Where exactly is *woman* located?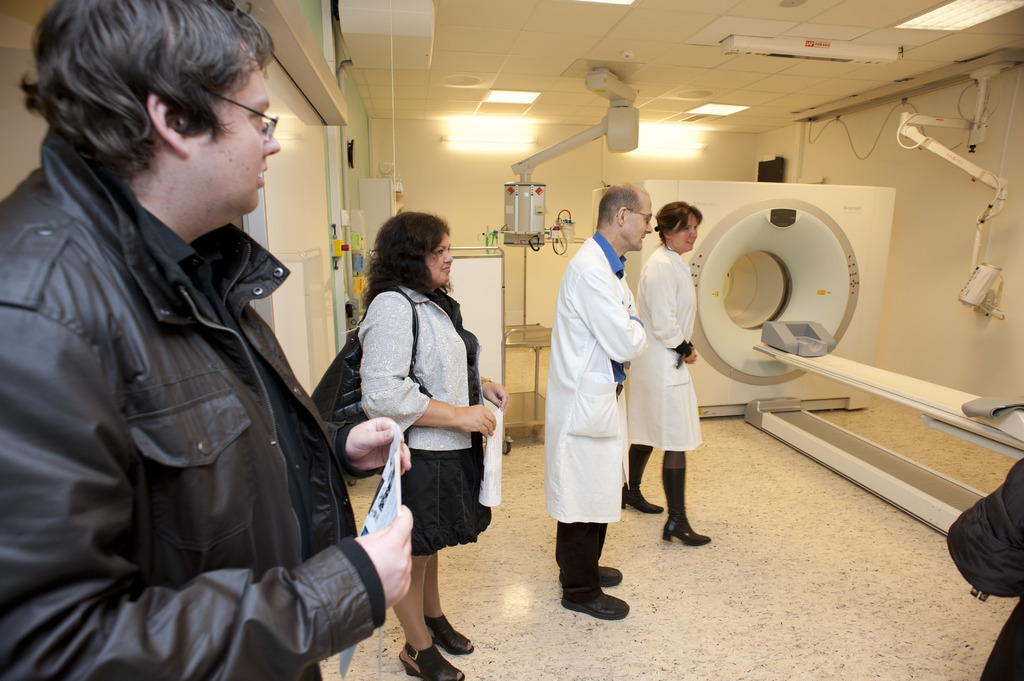
Its bounding box is BBox(334, 198, 493, 680).
